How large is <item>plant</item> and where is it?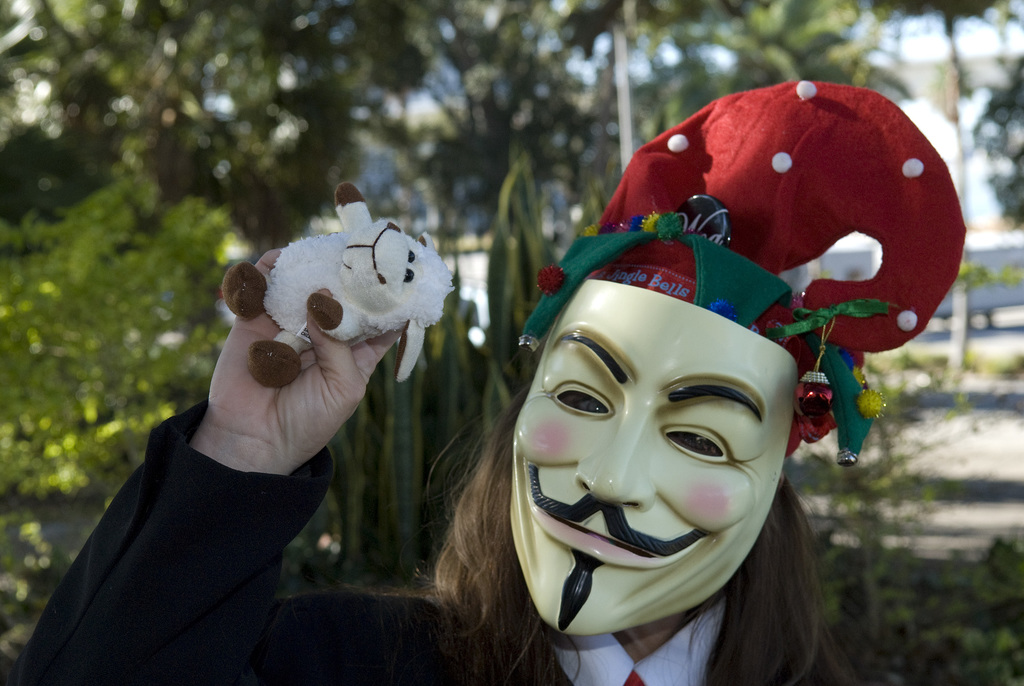
Bounding box: 946,265,1023,300.
